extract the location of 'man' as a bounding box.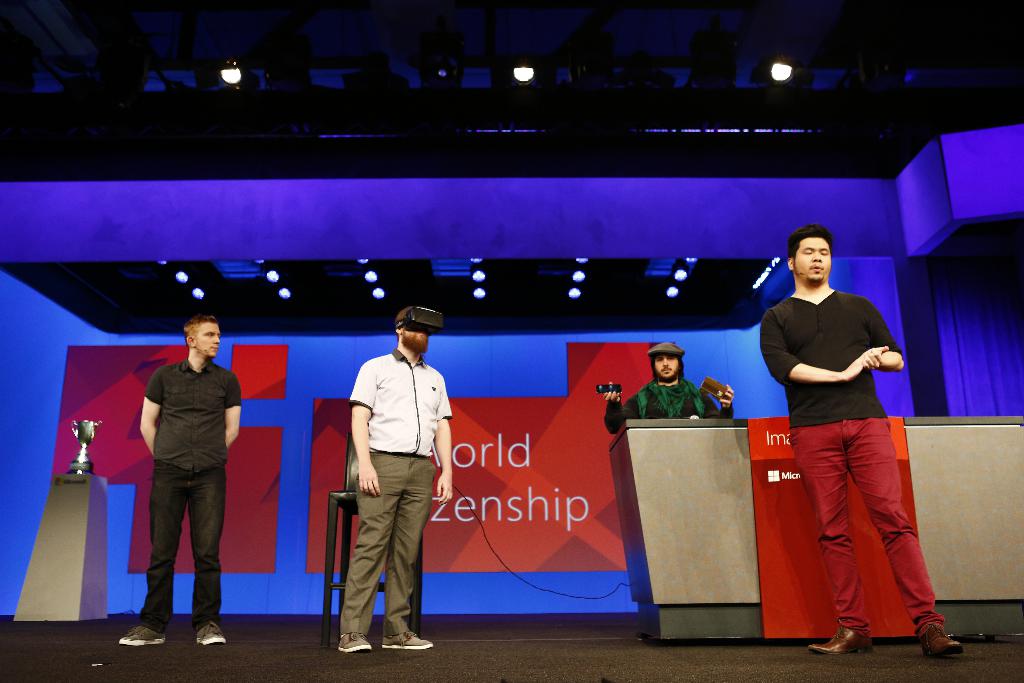
bbox=(115, 312, 246, 654).
